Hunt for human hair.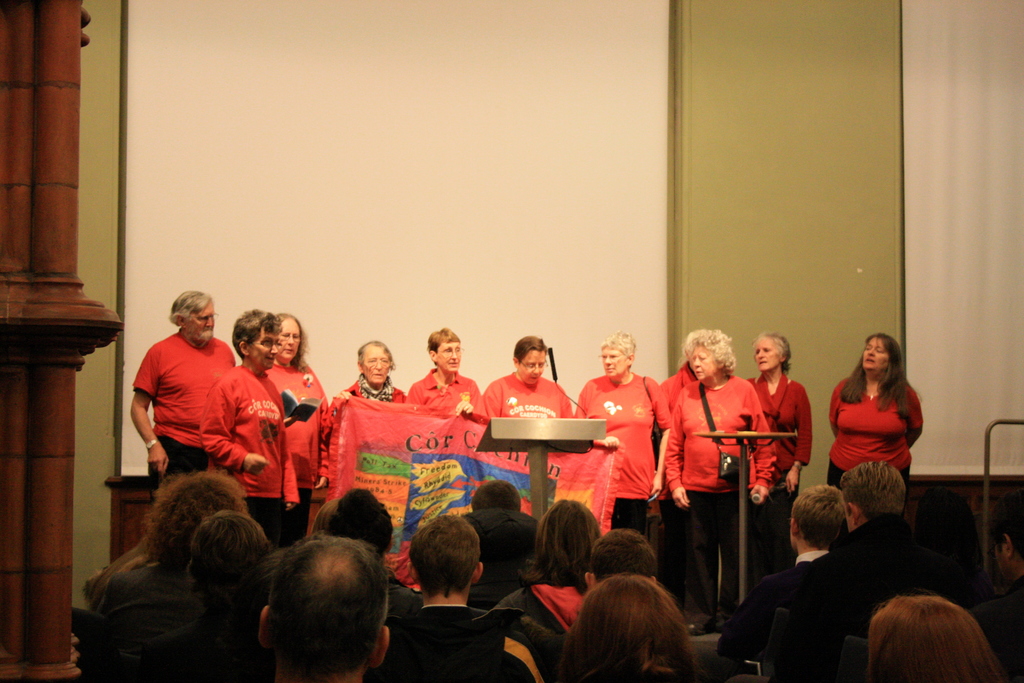
Hunted down at box=[468, 480, 522, 507].
